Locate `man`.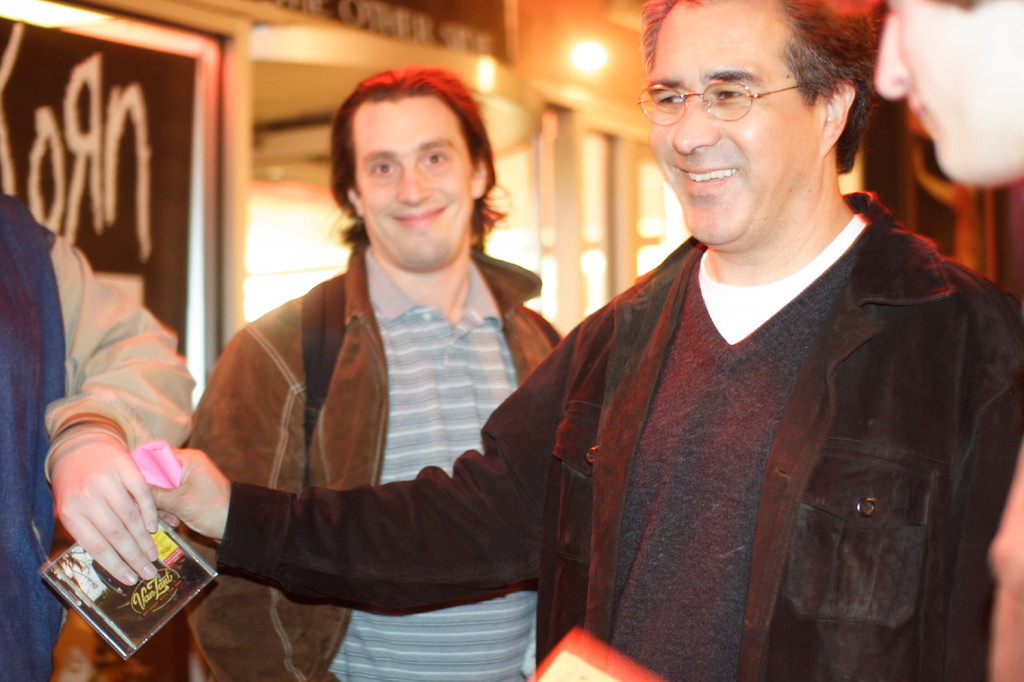
Bounding box: select_region(175, 71, 570, 680).
